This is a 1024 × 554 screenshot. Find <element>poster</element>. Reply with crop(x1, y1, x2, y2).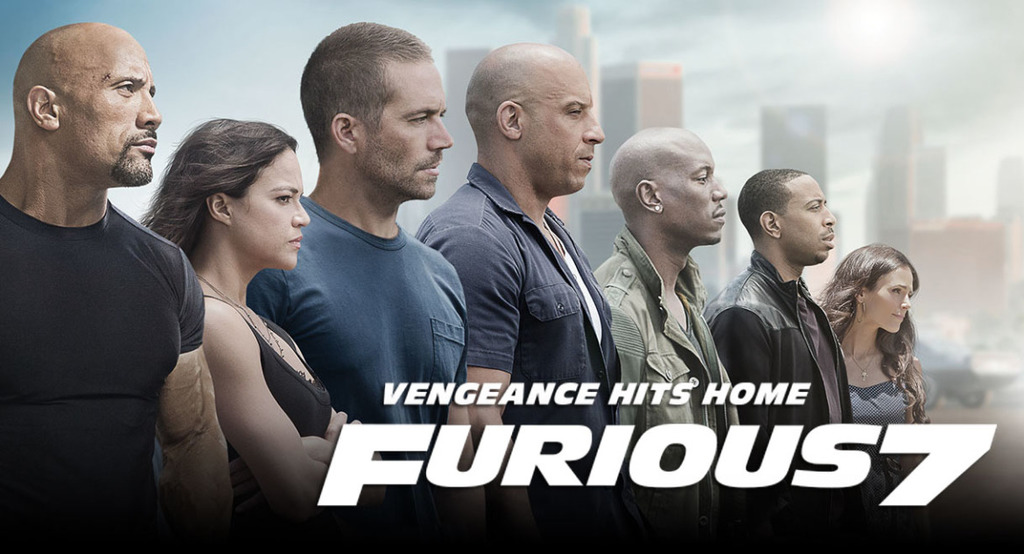
crop(0, 0, 1023, 553).
